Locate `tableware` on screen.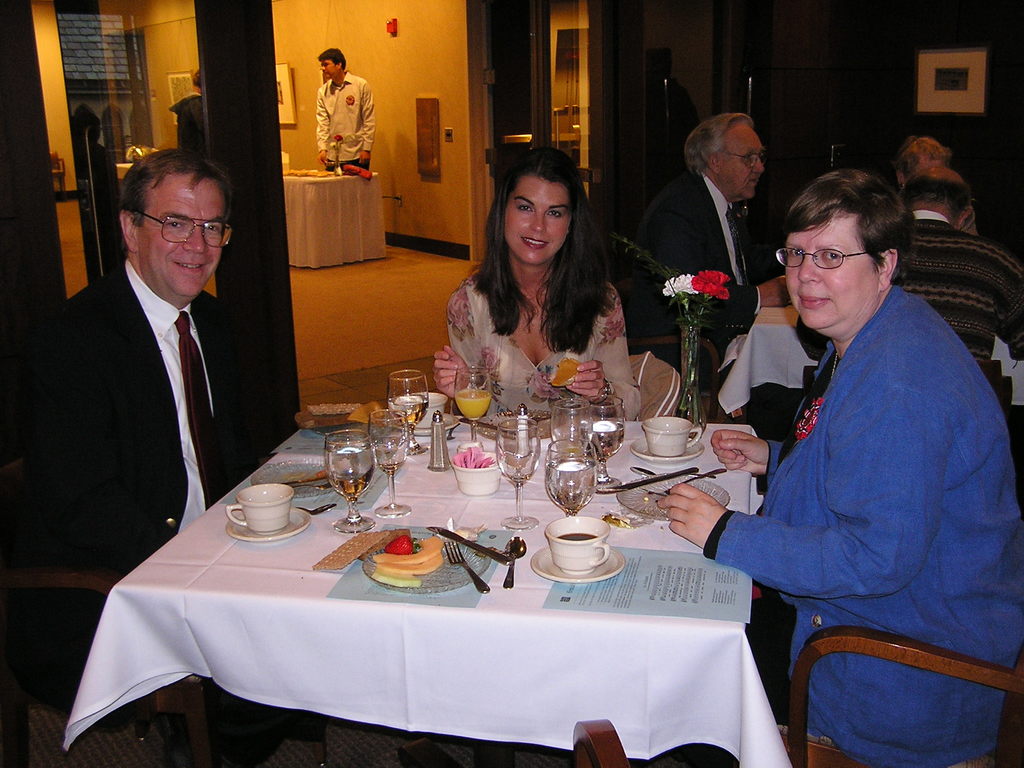
On screen at 544/526/616/600.
